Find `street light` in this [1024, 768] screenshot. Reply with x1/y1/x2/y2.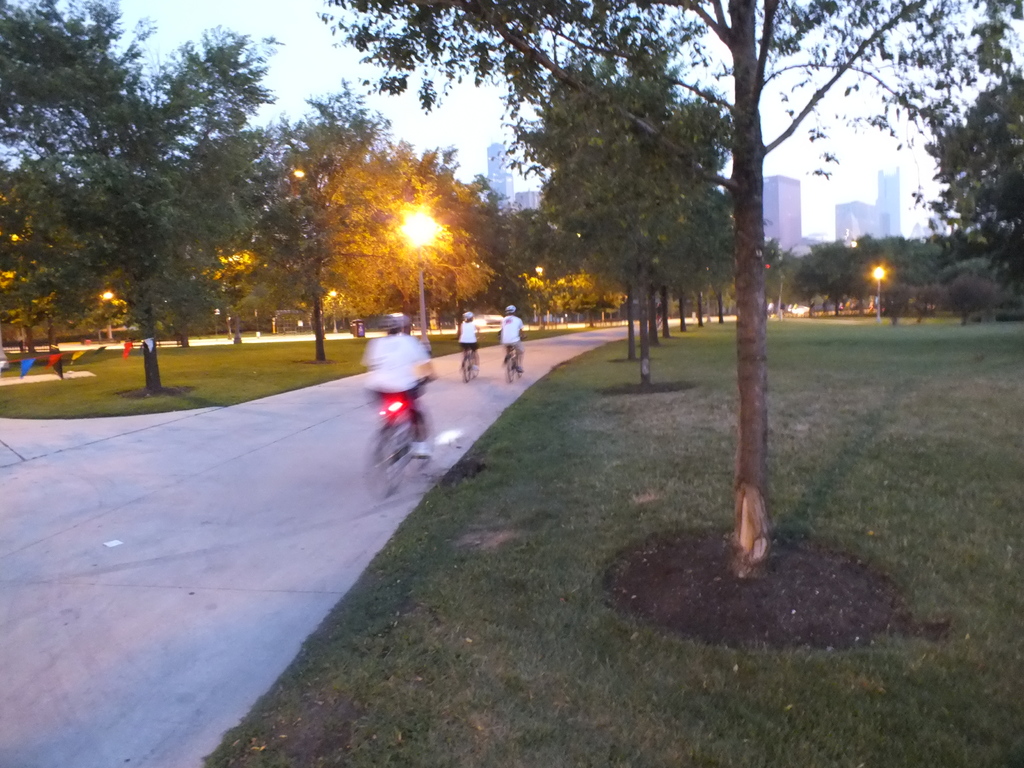
103/289/114/338.
